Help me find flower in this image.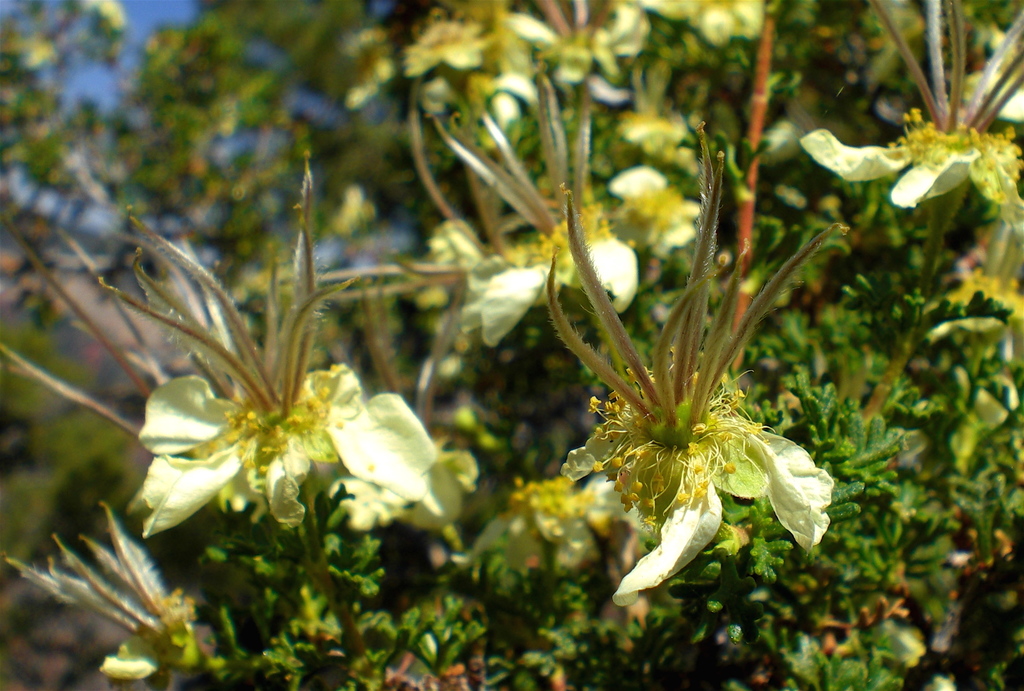
Found it: l=396, t=71, r=704, b=354.
